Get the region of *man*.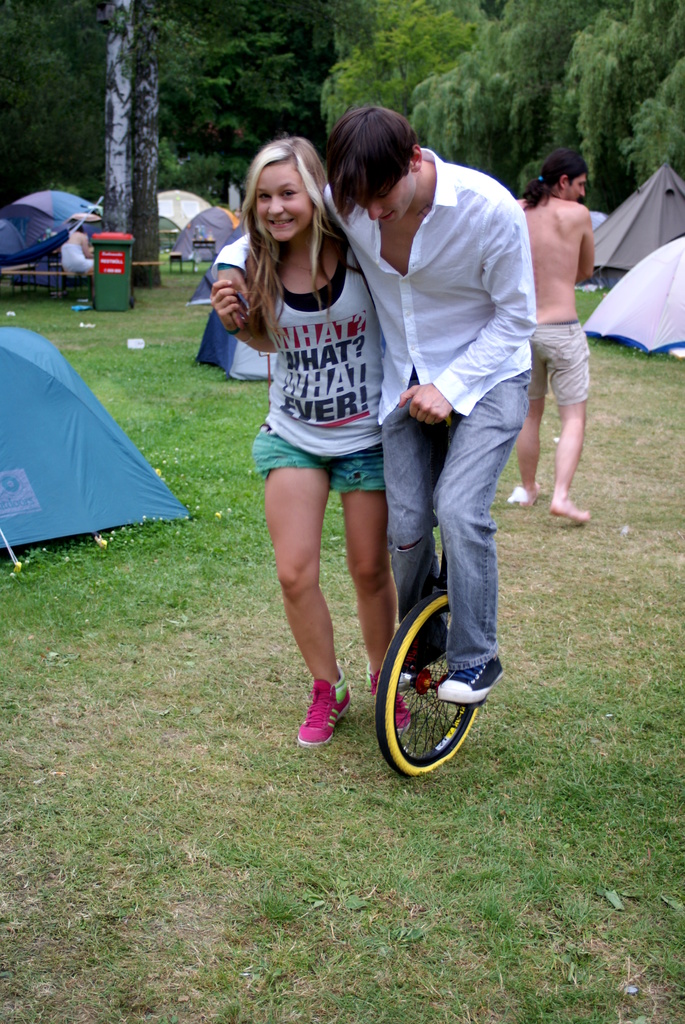
<region>515, 125, 628, 493</region>.
